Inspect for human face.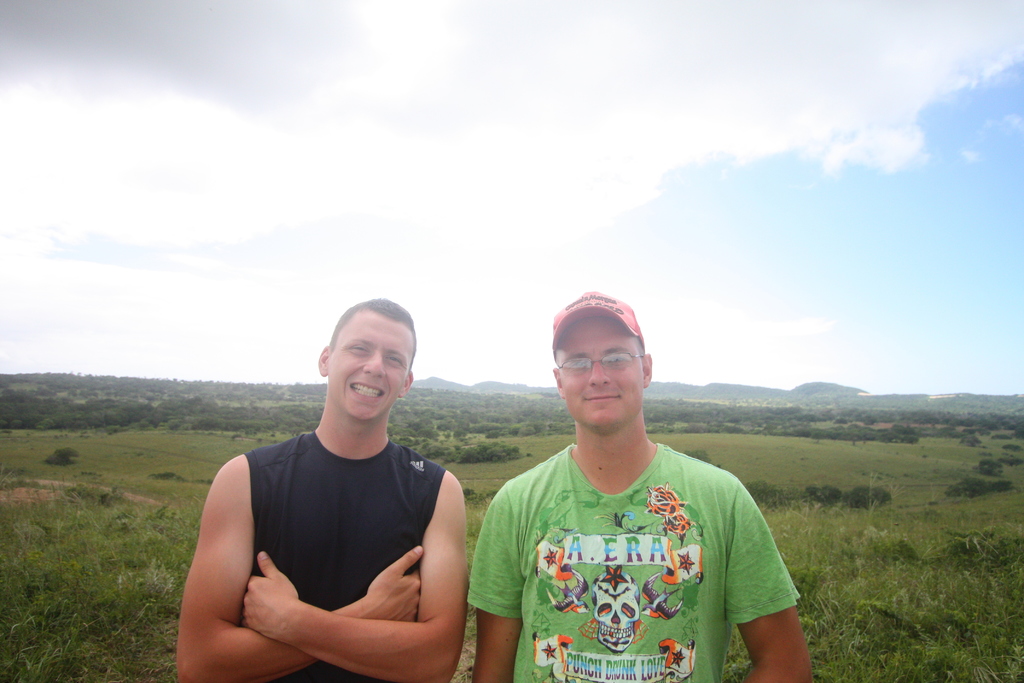
Inspection: (557,317,647,431).
